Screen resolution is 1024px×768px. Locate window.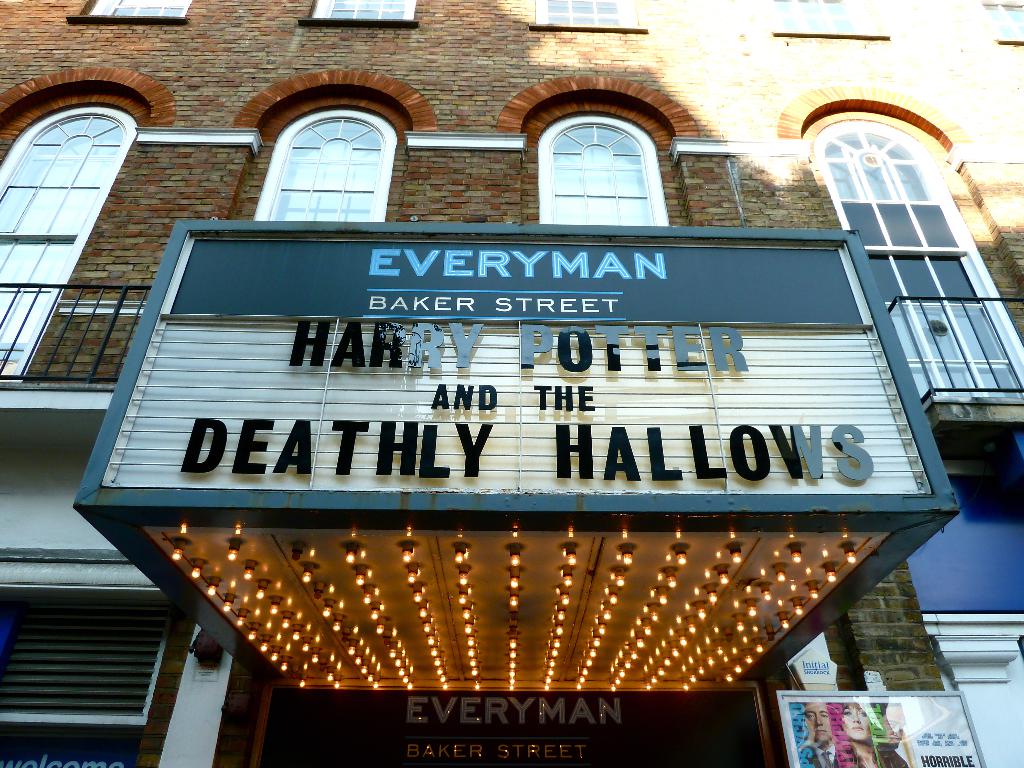
locate(977, 0, 1023, 50).
